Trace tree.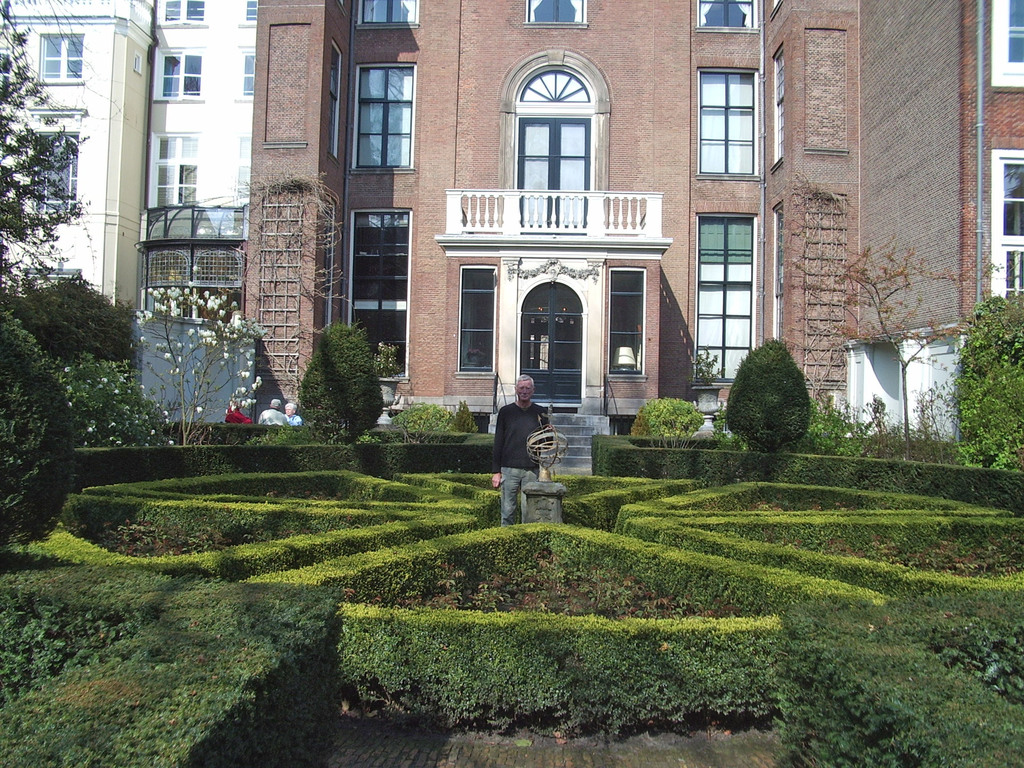
Traced to region(0, 0, 136, 279).
